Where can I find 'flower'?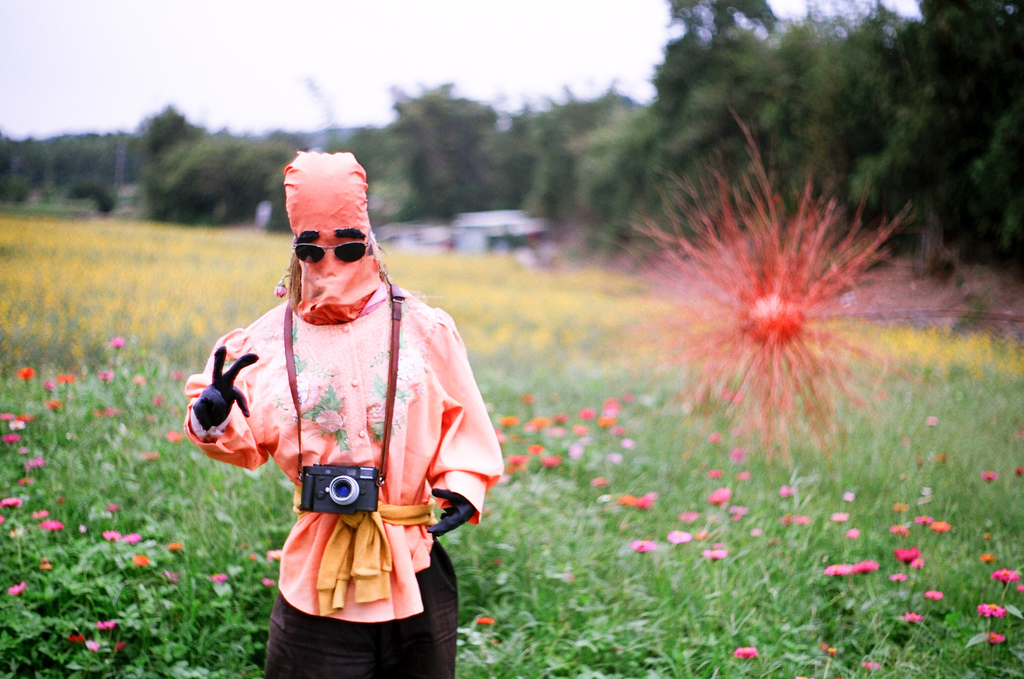
You can find it at crop(40, 518, 62, 534).
